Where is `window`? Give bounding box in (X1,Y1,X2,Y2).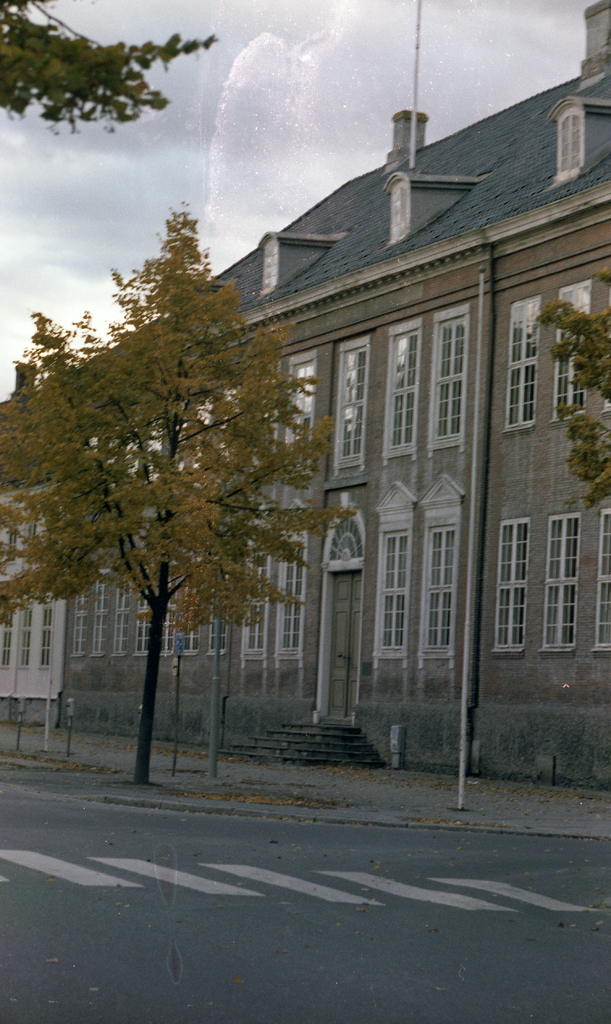
(330,333,368,476).
